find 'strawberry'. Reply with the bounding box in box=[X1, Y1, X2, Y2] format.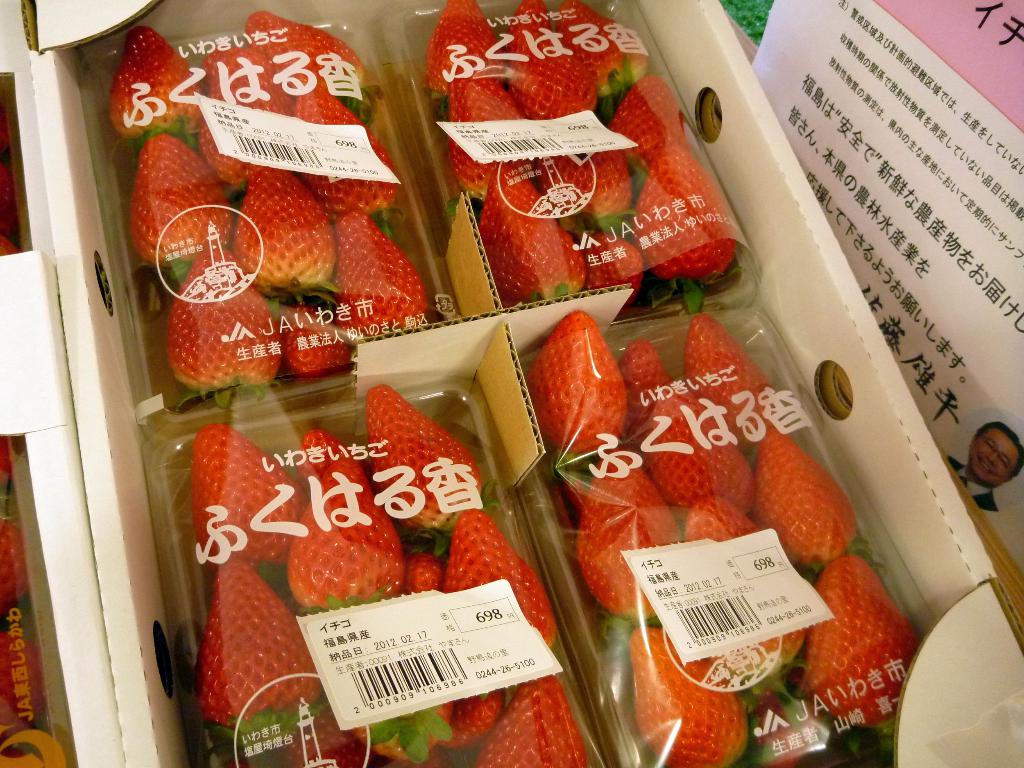
box=[466, 669, 589, 767].
